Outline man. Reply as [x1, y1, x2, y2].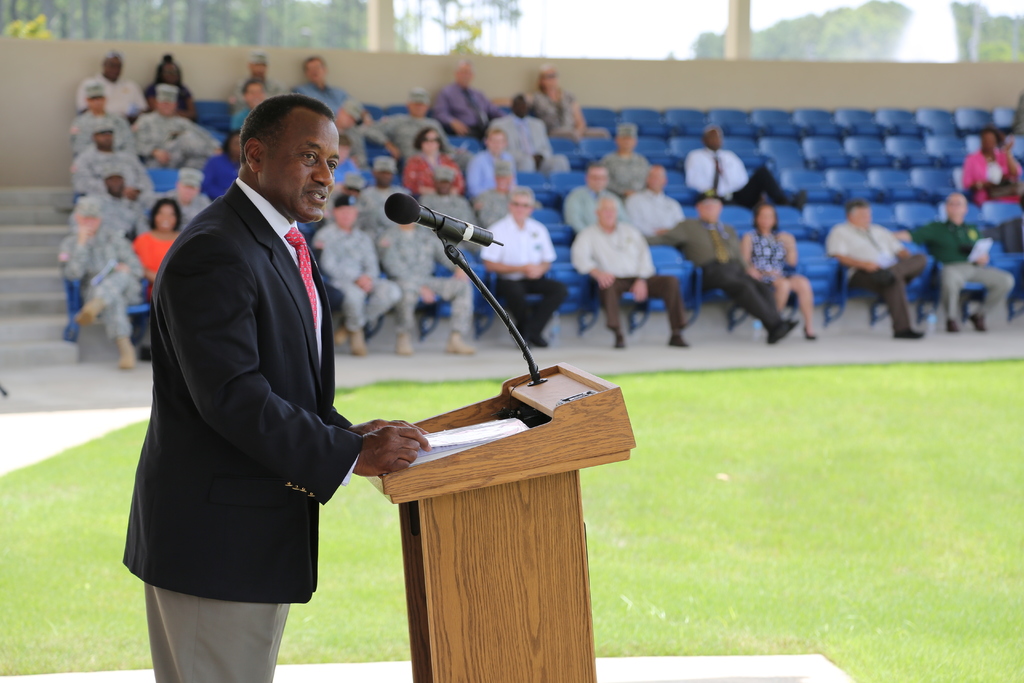
[898, 192, 1014, 330].
